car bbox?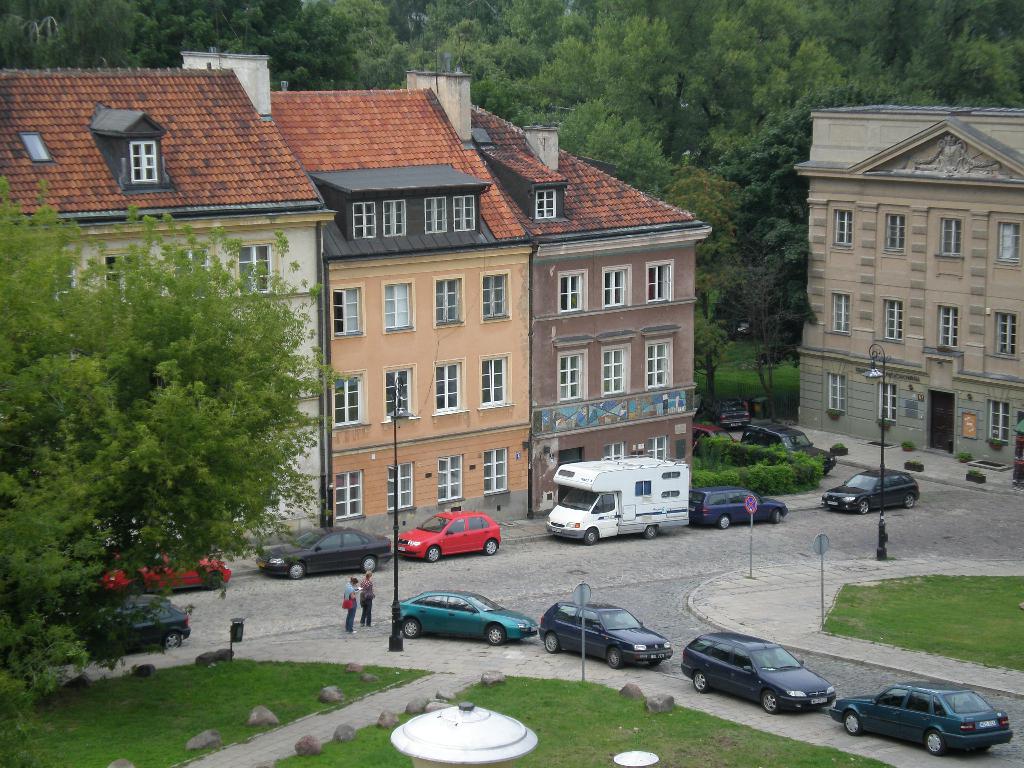
crop(100, 549, 232, 590)
